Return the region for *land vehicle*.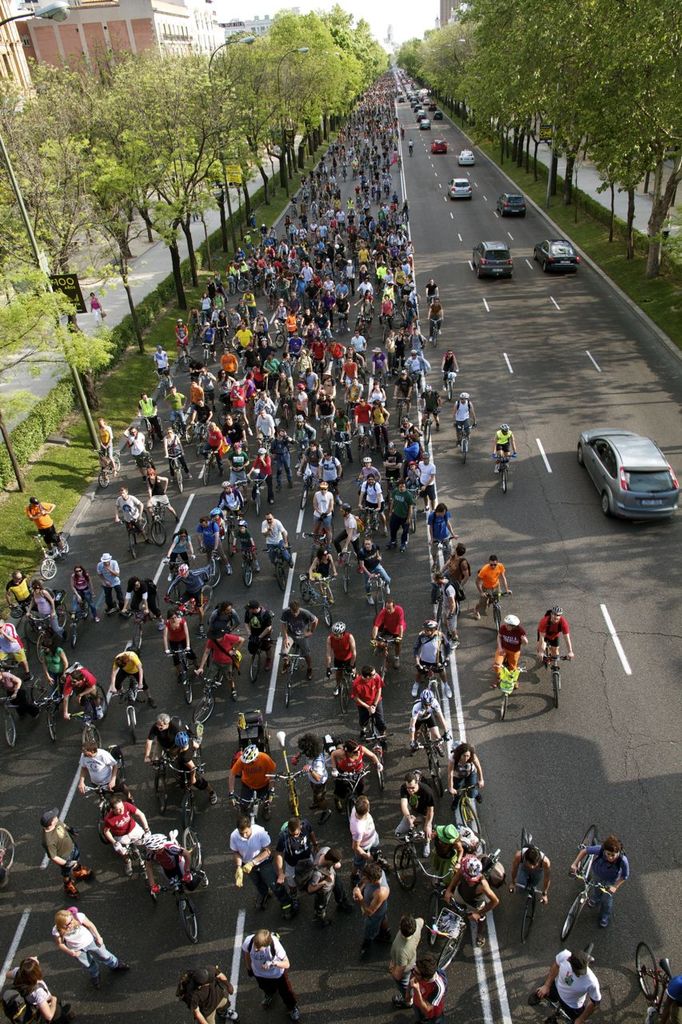
bbox=(169, 454, 183, 491).
